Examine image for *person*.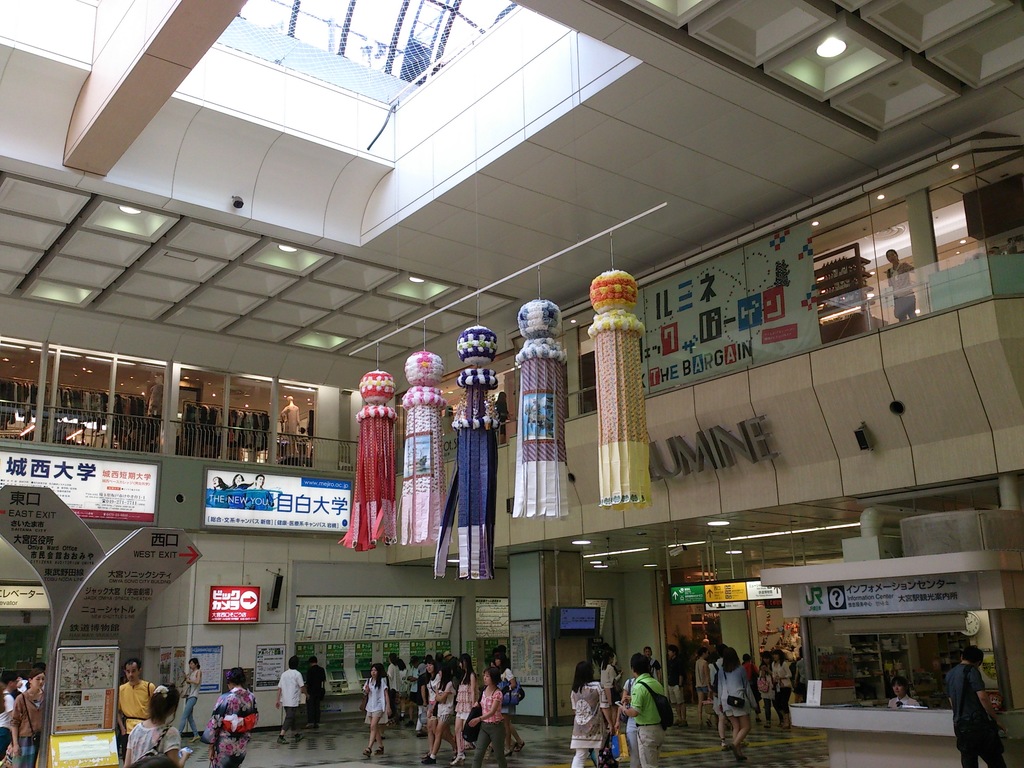
Examination result: [left=204, top=662, right=257, bottom=767].
